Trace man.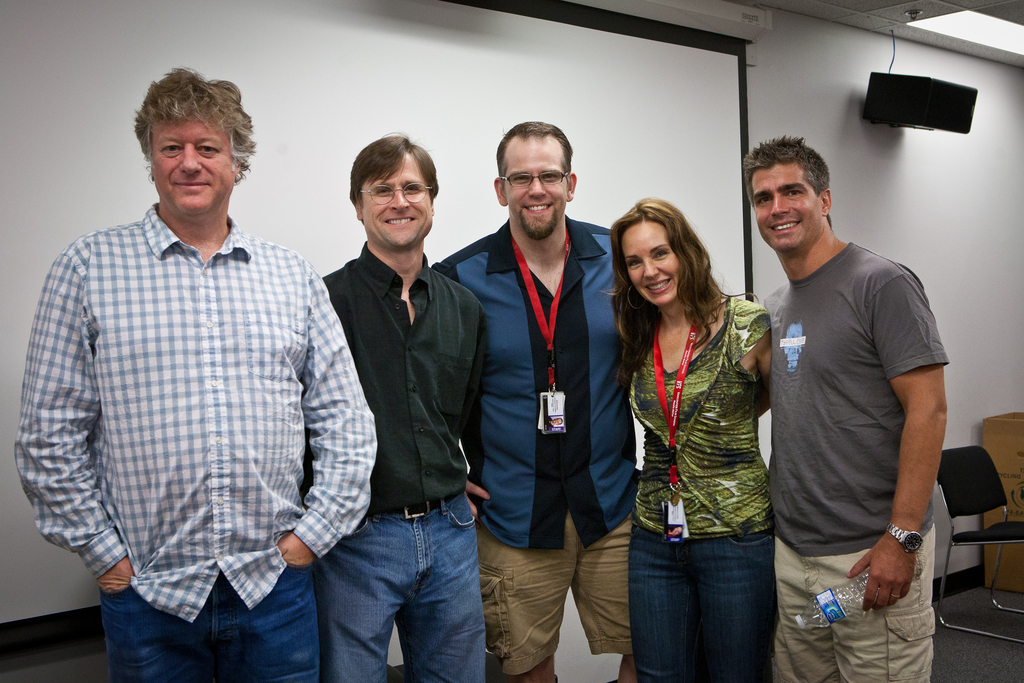
Traced to (753,135,952,682).
